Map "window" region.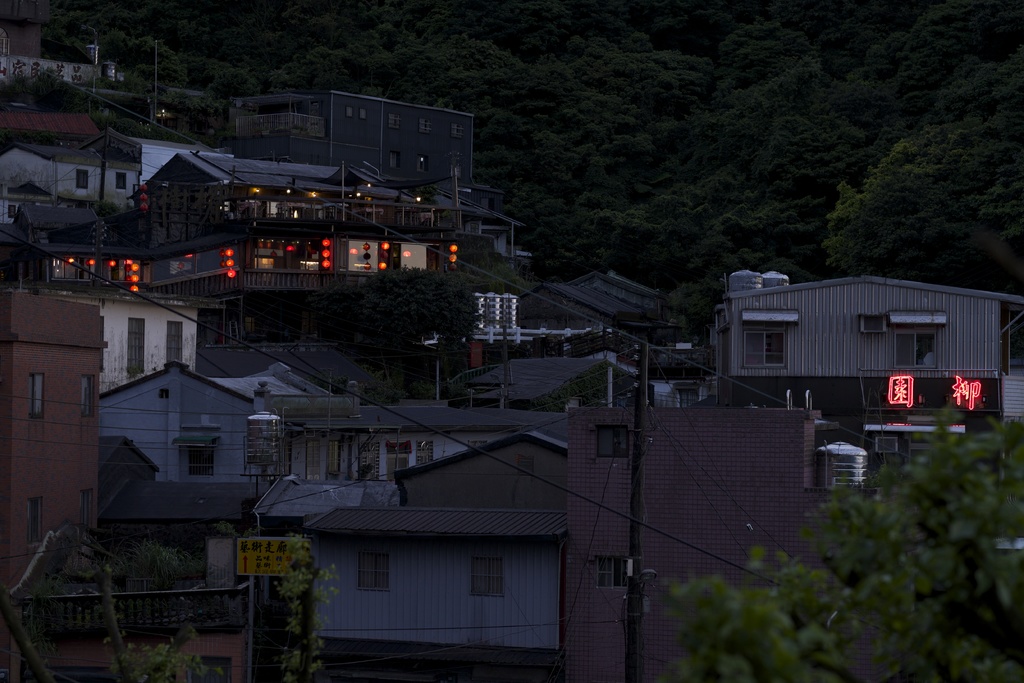
Mapped to left=127, top=318, right=141, bottom=375.
